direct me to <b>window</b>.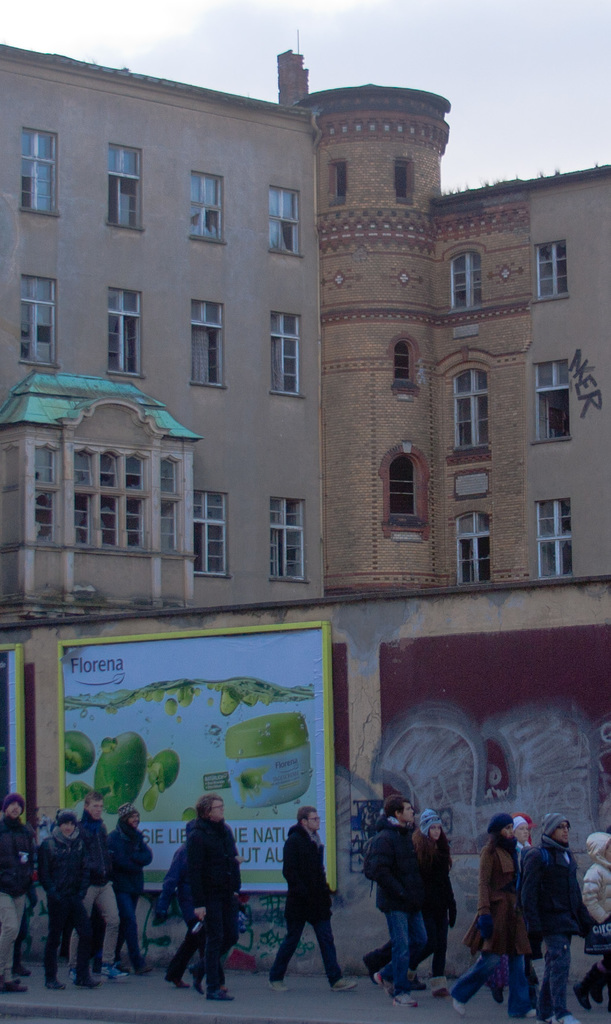
Direction: [left=445, top=258, right=483, bottom=308].
